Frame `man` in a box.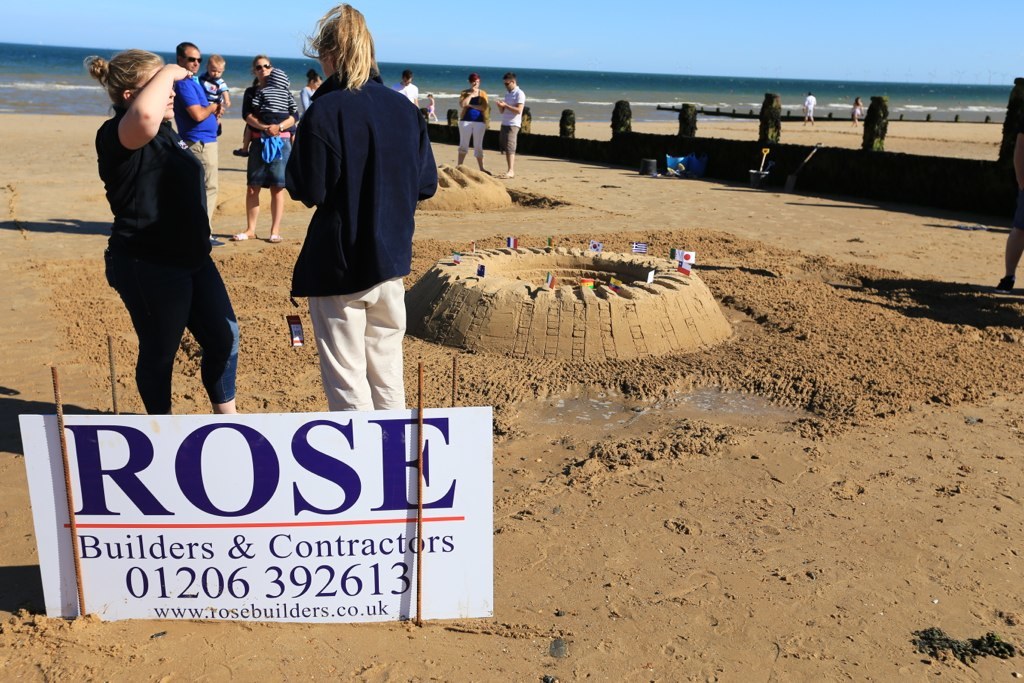
{"left": 169, "top": 35, "right": 227, "bottom": 245}.
